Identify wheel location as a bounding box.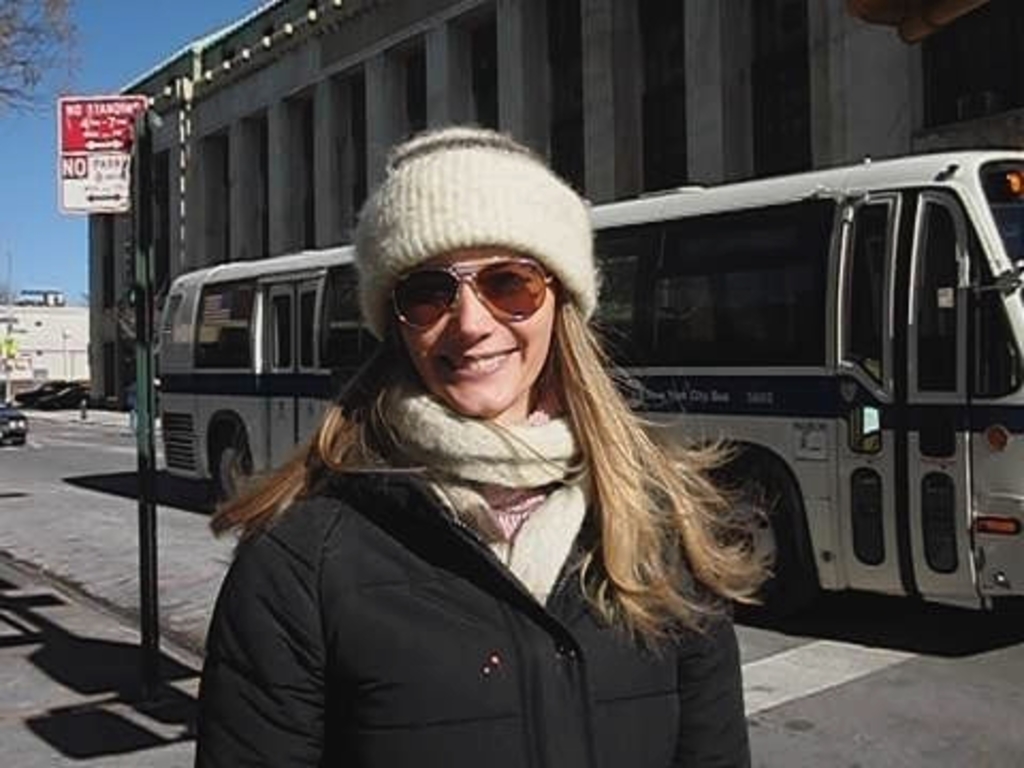
bbox=[218, 427, 252, 510].
